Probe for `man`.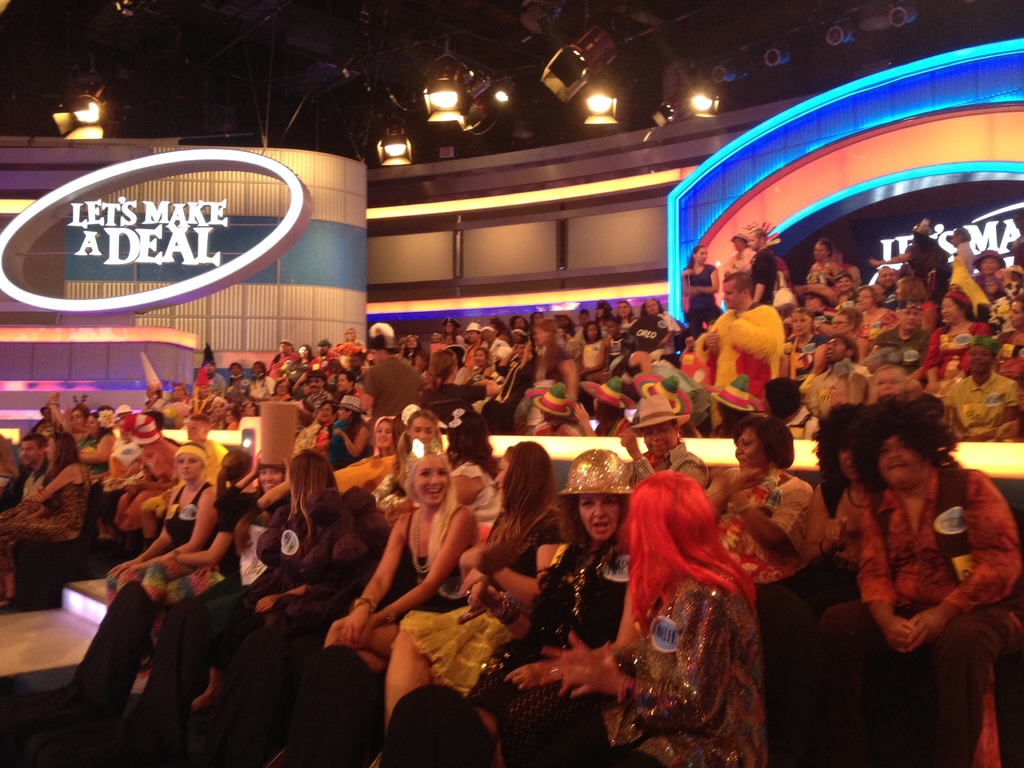
Probe result: select_region(460, 323, 484, 370).
